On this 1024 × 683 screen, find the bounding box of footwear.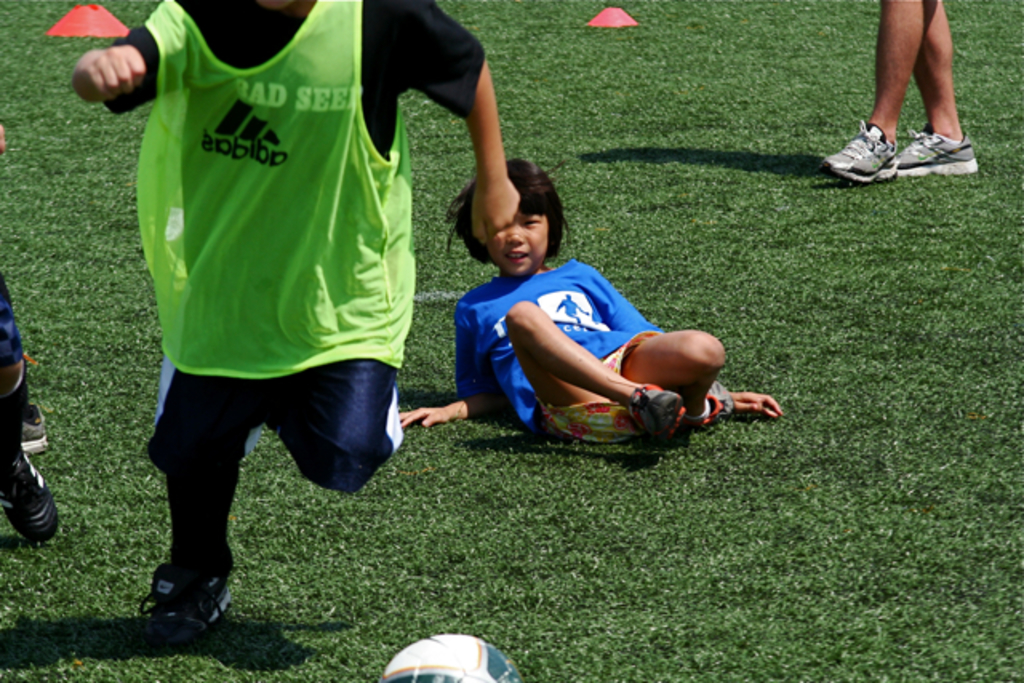
Bounding box: Rect(880, 125, 979, 171).
